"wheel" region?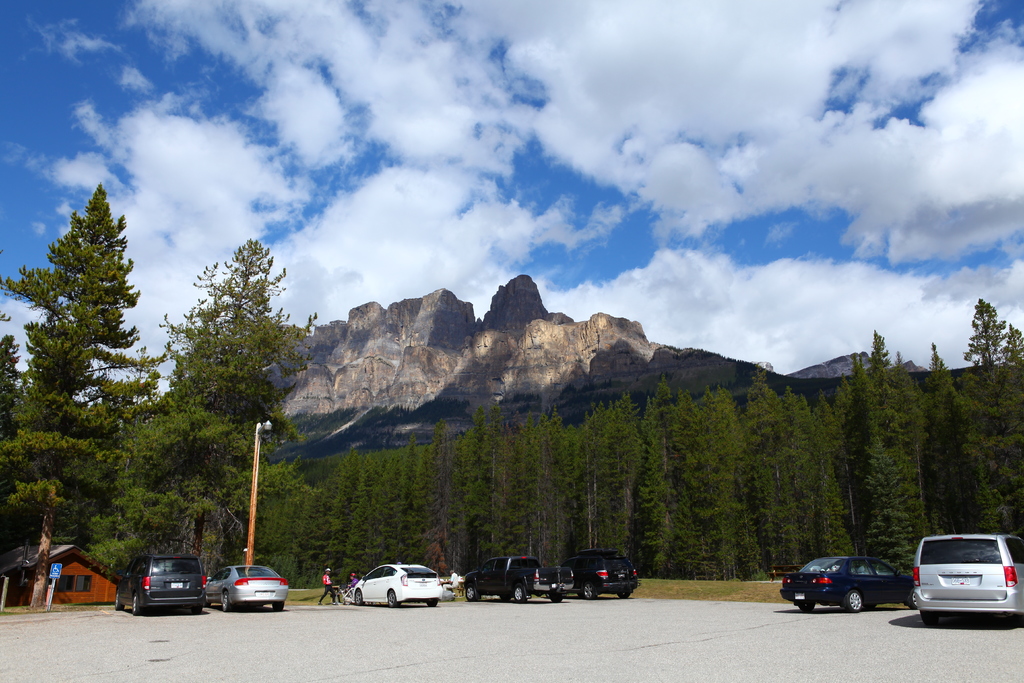
bbox=[921, 612, 937, 626]
